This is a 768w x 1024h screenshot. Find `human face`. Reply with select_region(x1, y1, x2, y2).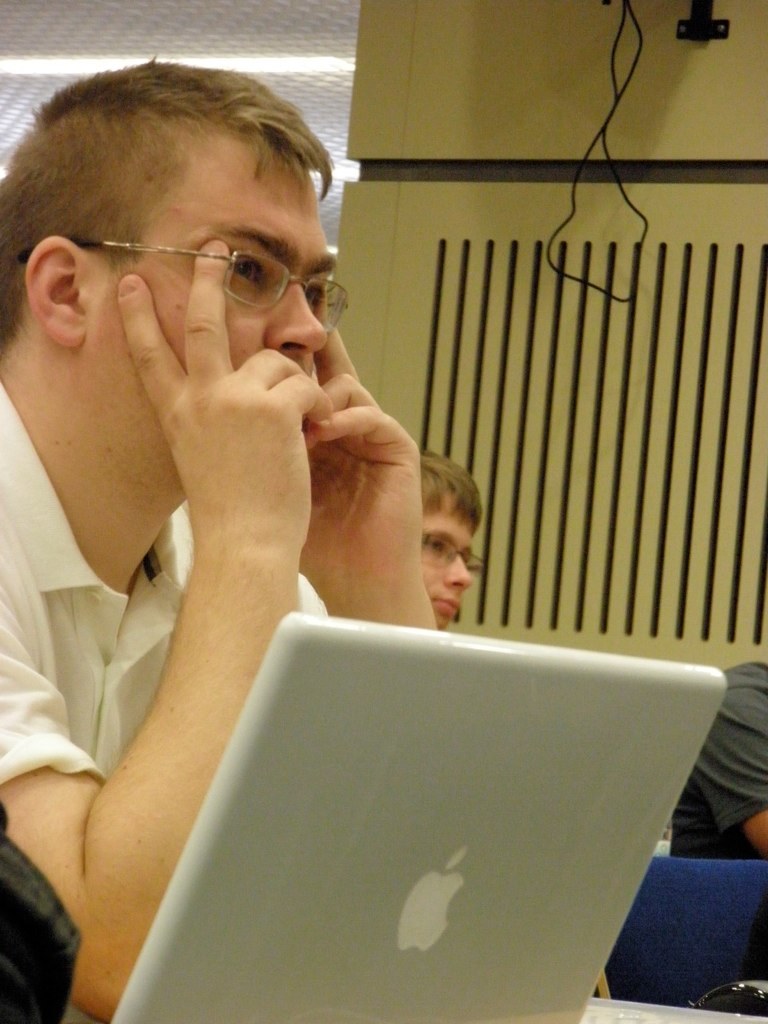
select_region(92, 128, 325, 486).
